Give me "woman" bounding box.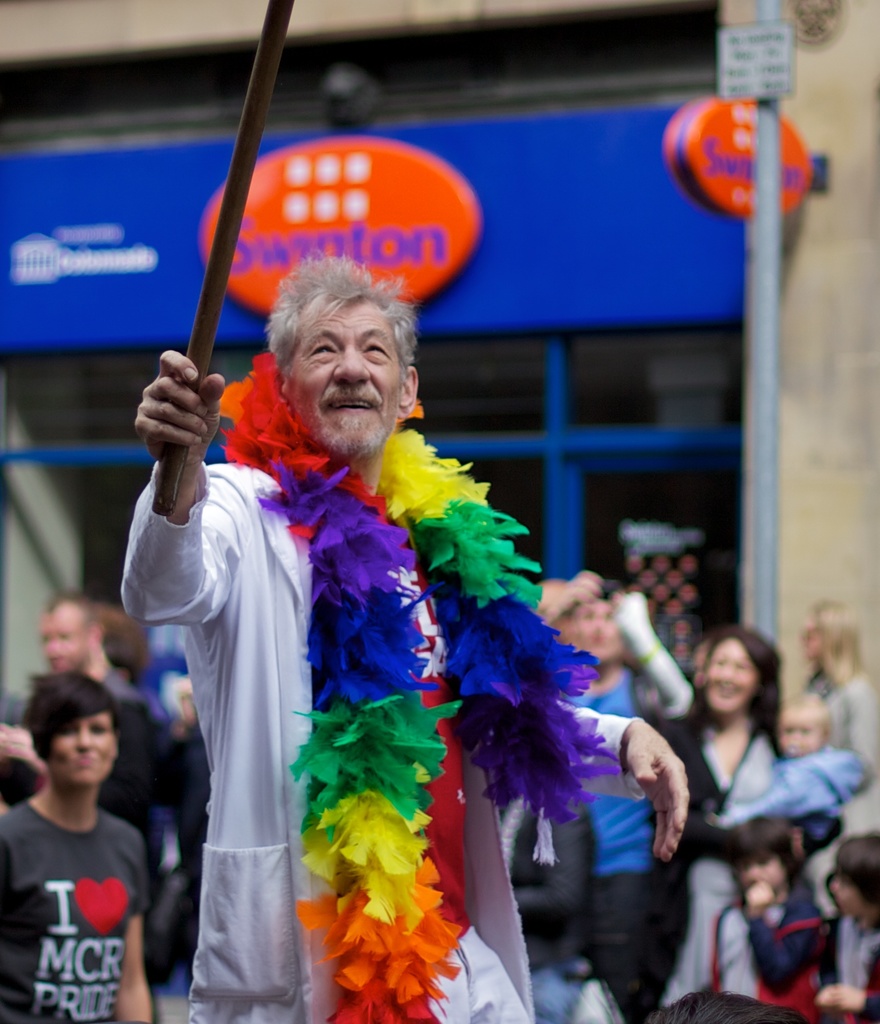
region(639, 617, 796, 1023).
